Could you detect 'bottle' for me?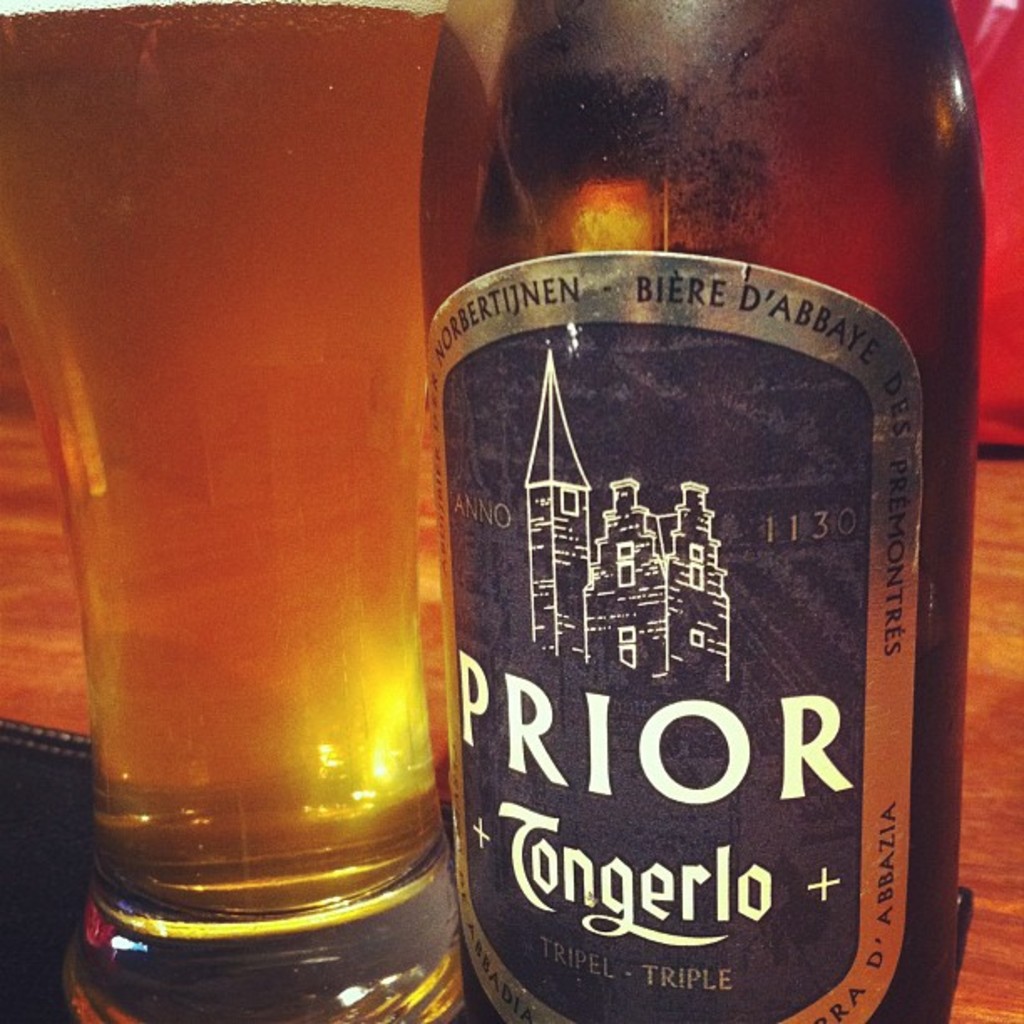
Detection result: BBox(400, 33, 959, 994).
